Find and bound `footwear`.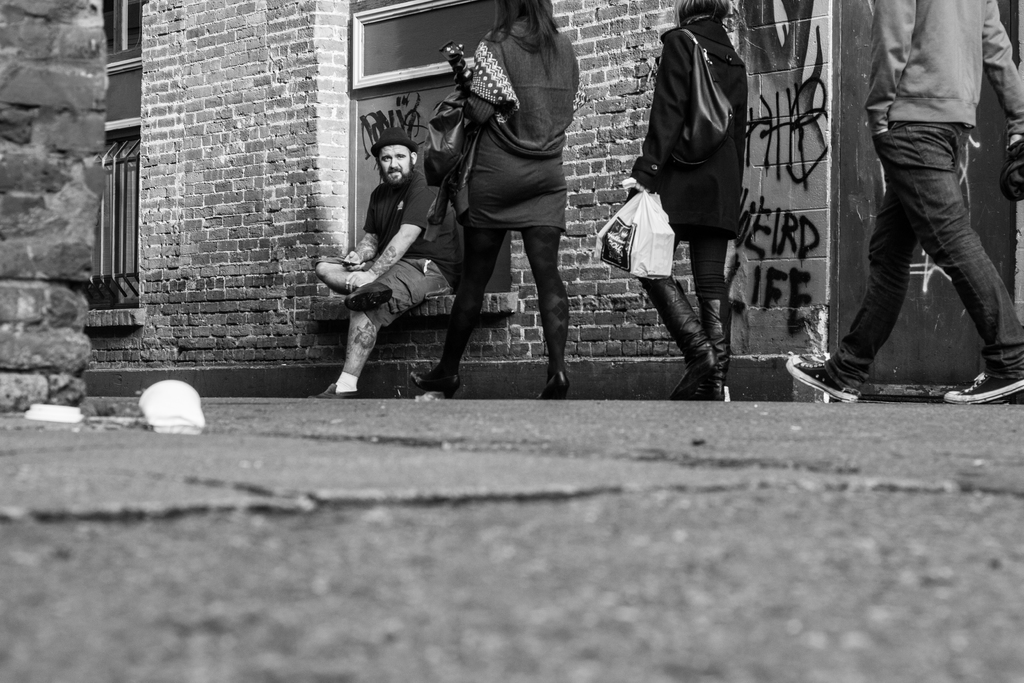
Bound: box(783, 352, 859, 403).
